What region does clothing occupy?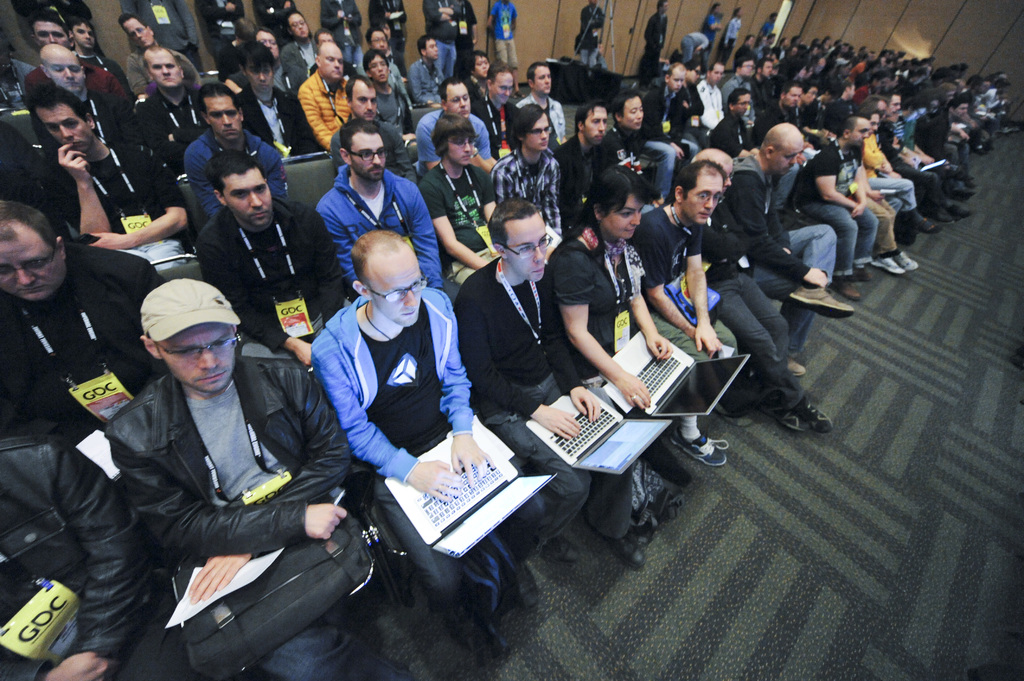
184:122:291:225.
